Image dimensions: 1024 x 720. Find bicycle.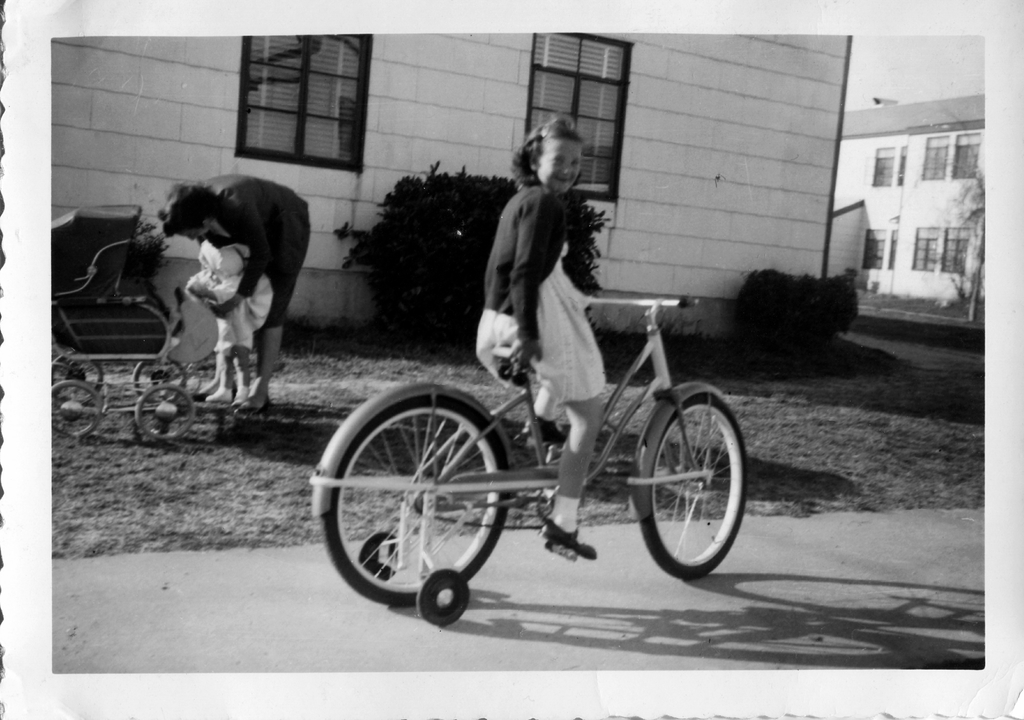
<region>326, 271, 751, 618</region>.
